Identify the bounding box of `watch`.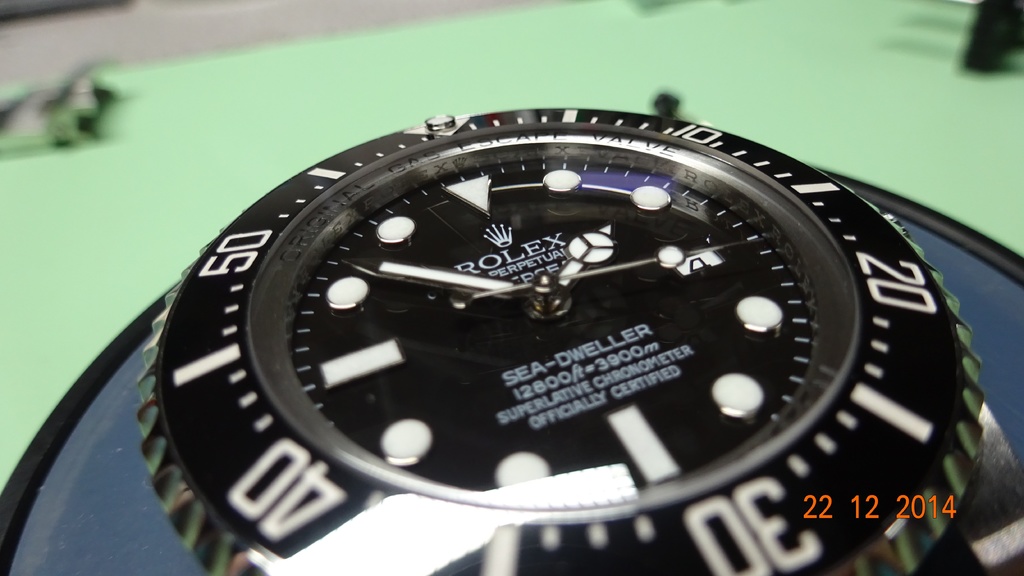
BBox(130, 96, 1023, 575).
